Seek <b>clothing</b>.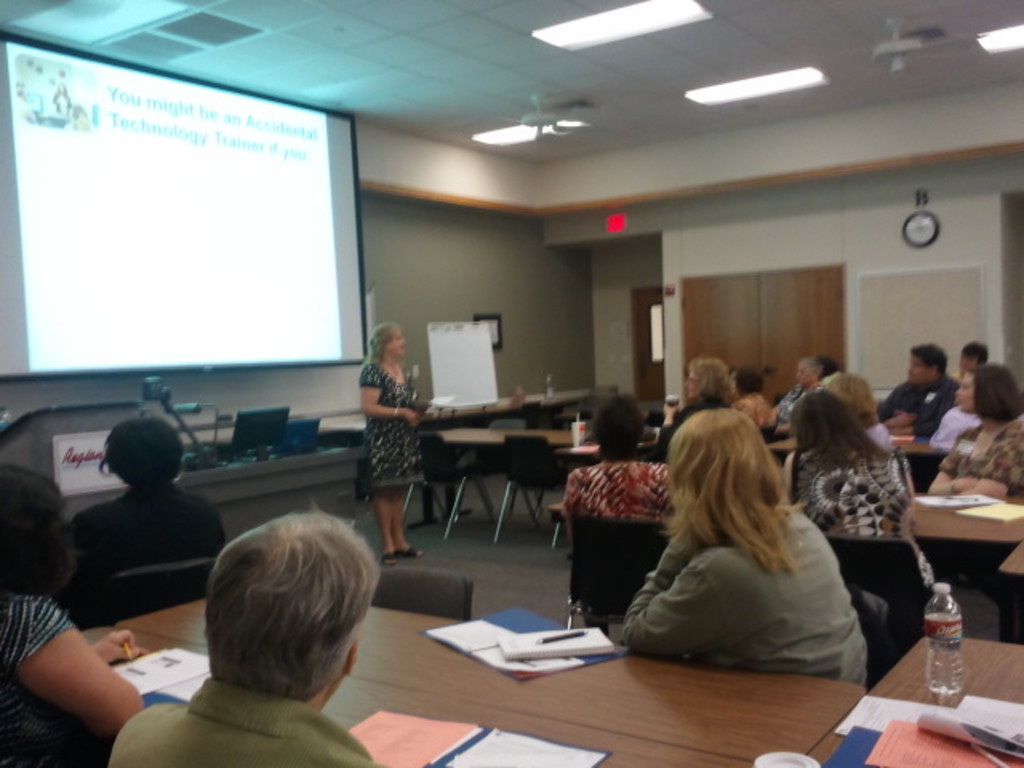
{"left": 347, "top": 352, "right": 422, "bottom": 493}.
